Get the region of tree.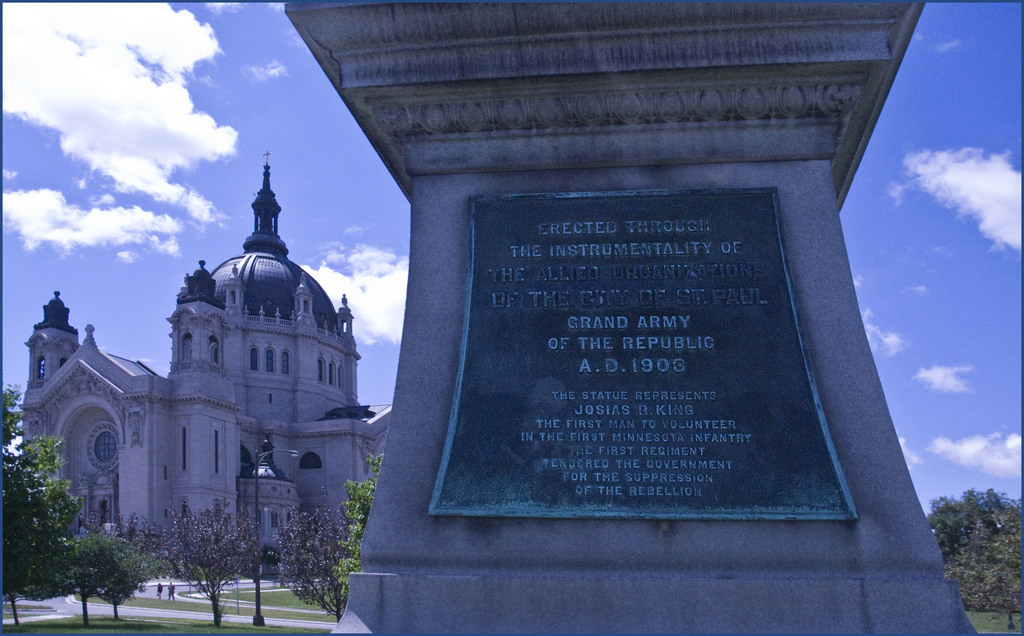
crop(68, 530, 157, 614).
